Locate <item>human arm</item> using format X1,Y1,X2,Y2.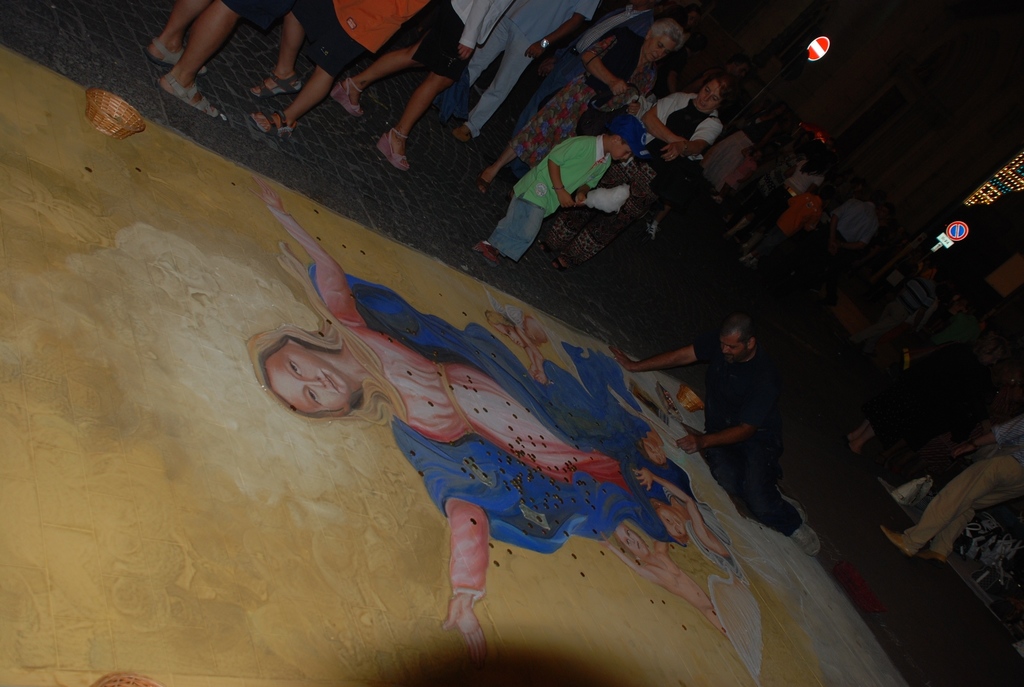
913,300,938,332.
